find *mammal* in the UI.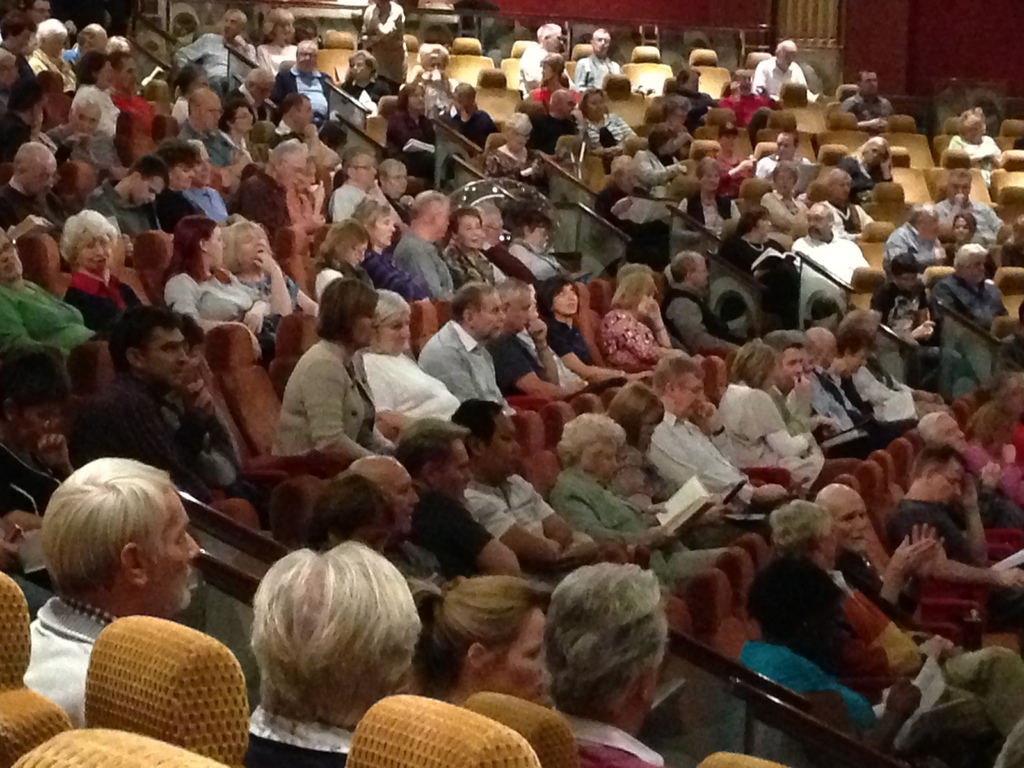
UI element at bbox(253, 4, 303, 77).
